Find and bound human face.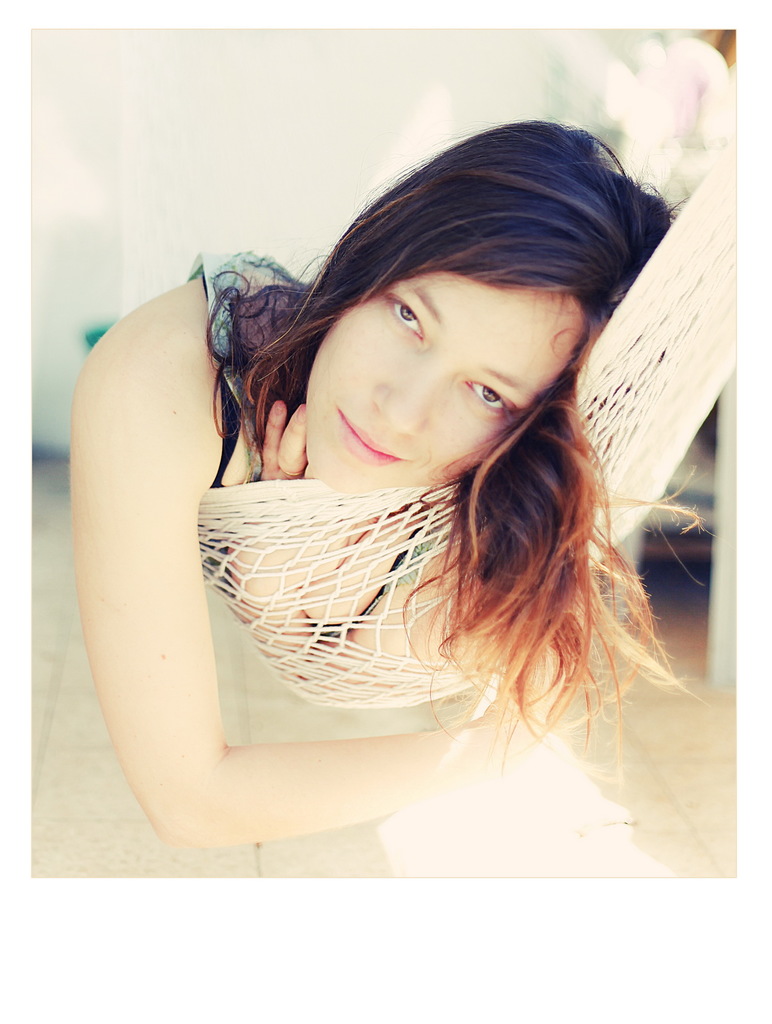
Bound: Rect(303, 240, 595, 476).
